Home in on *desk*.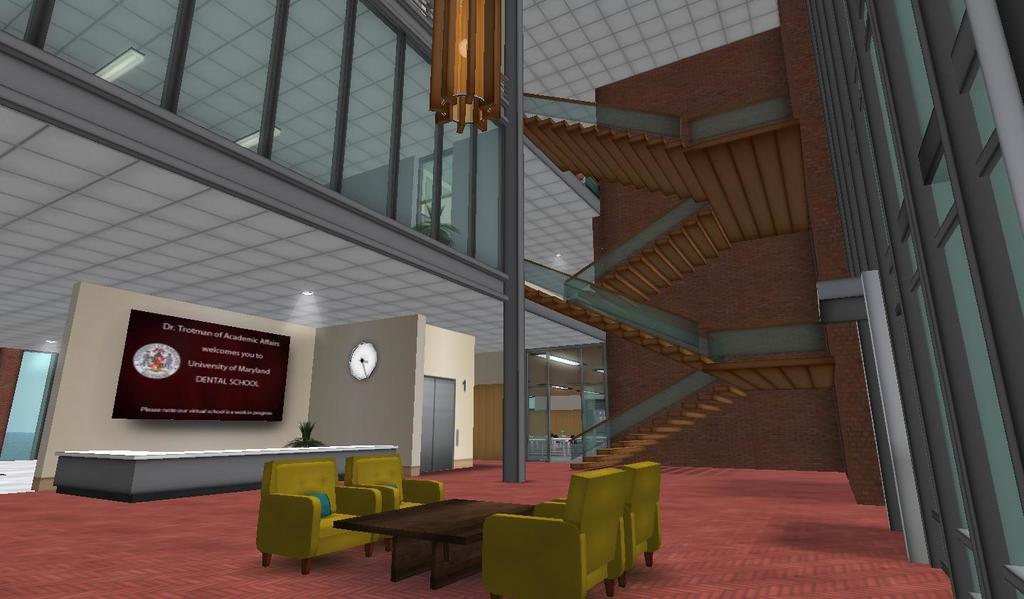
Homed in at rect(354, 472, 651, 585).
